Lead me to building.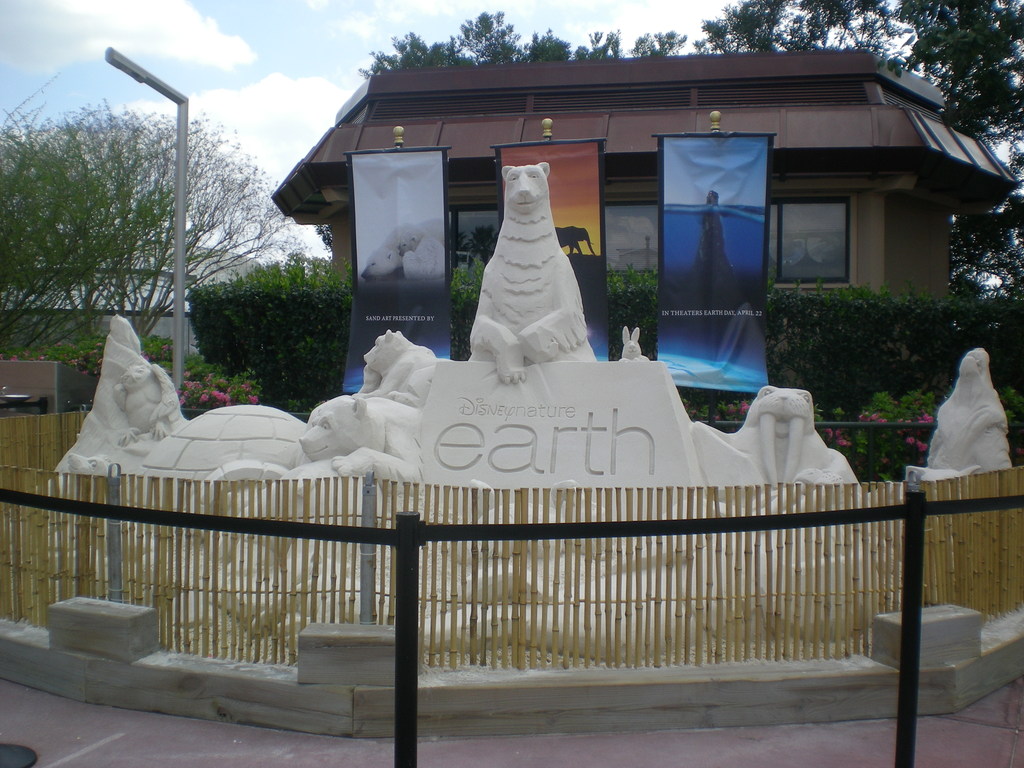
Lead to 0 237 266 353.
